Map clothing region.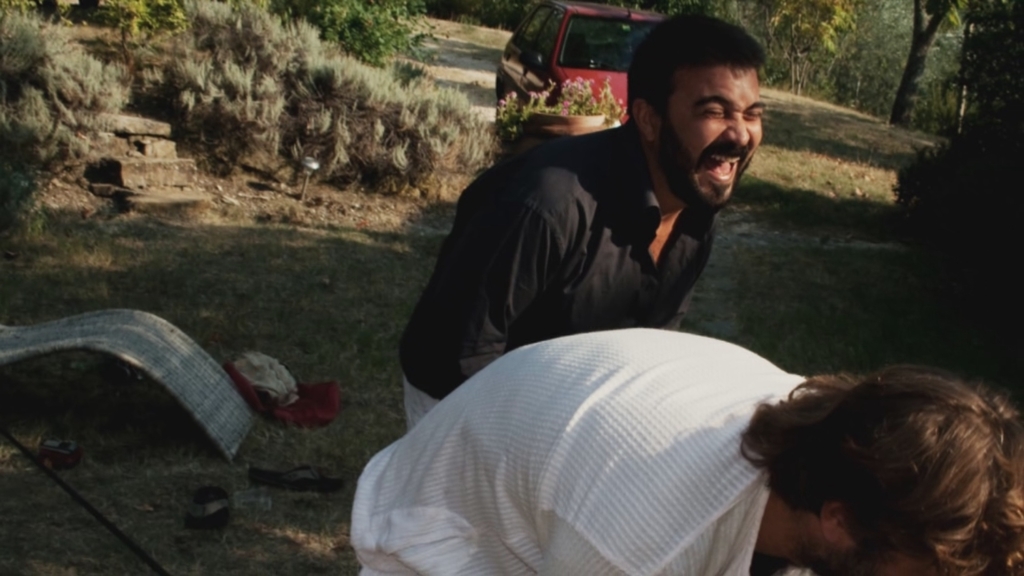
Mapped to (332,298,874,553).
